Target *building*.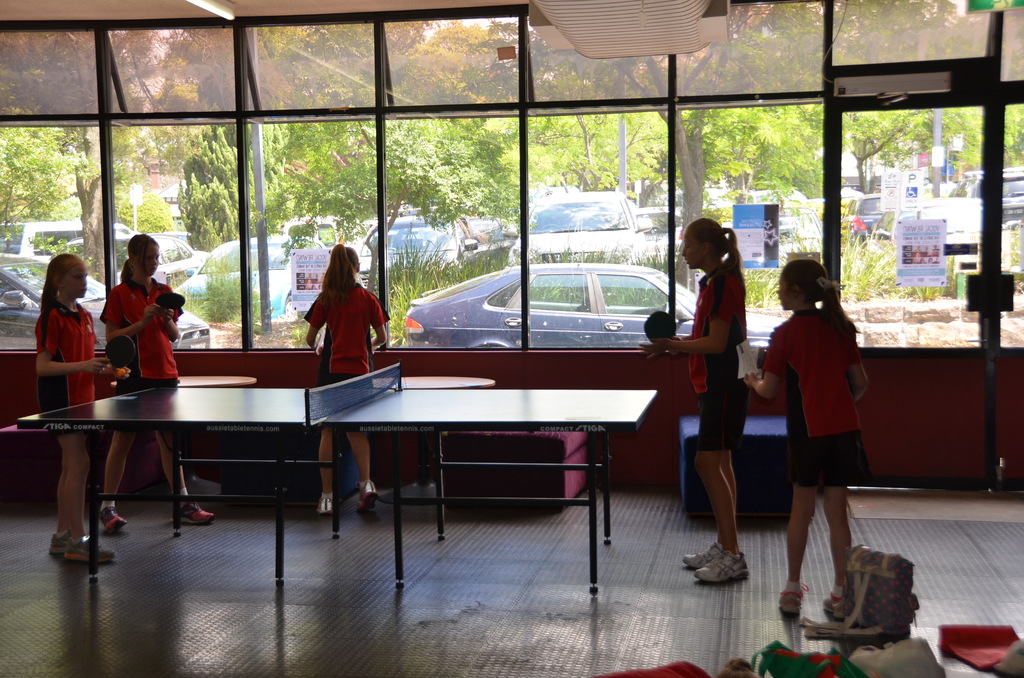
Target region: region(0, 0, 1023, 677).
